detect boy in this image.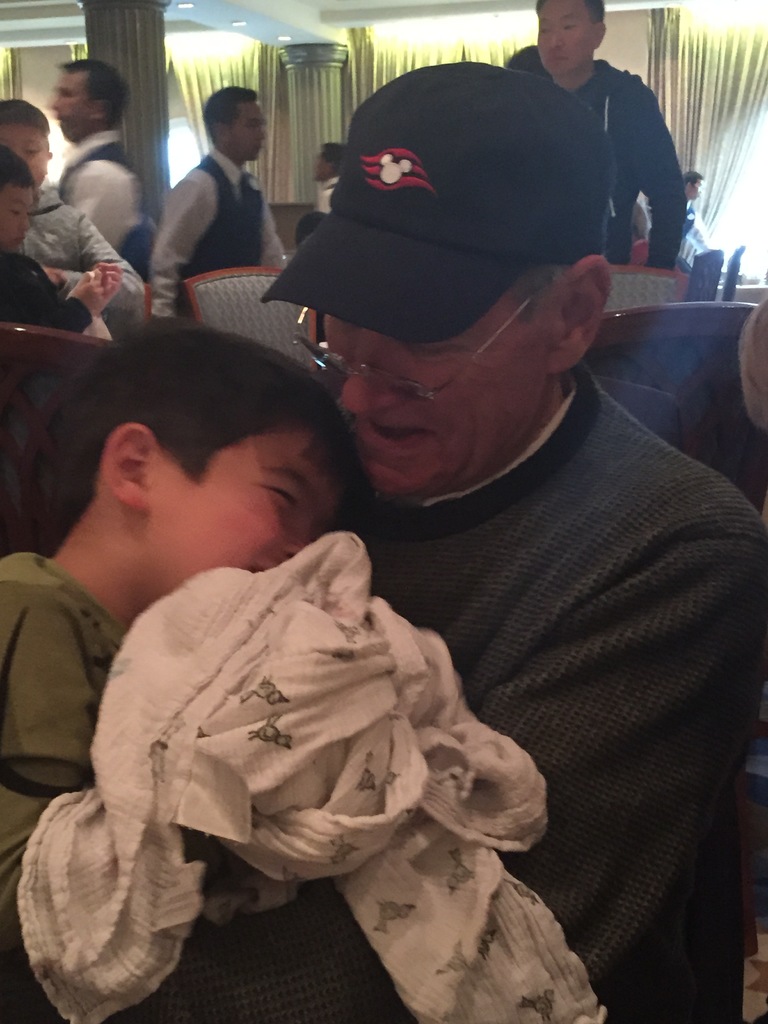
Detection: x1=0 y1=312 x2=355 y2=954.
